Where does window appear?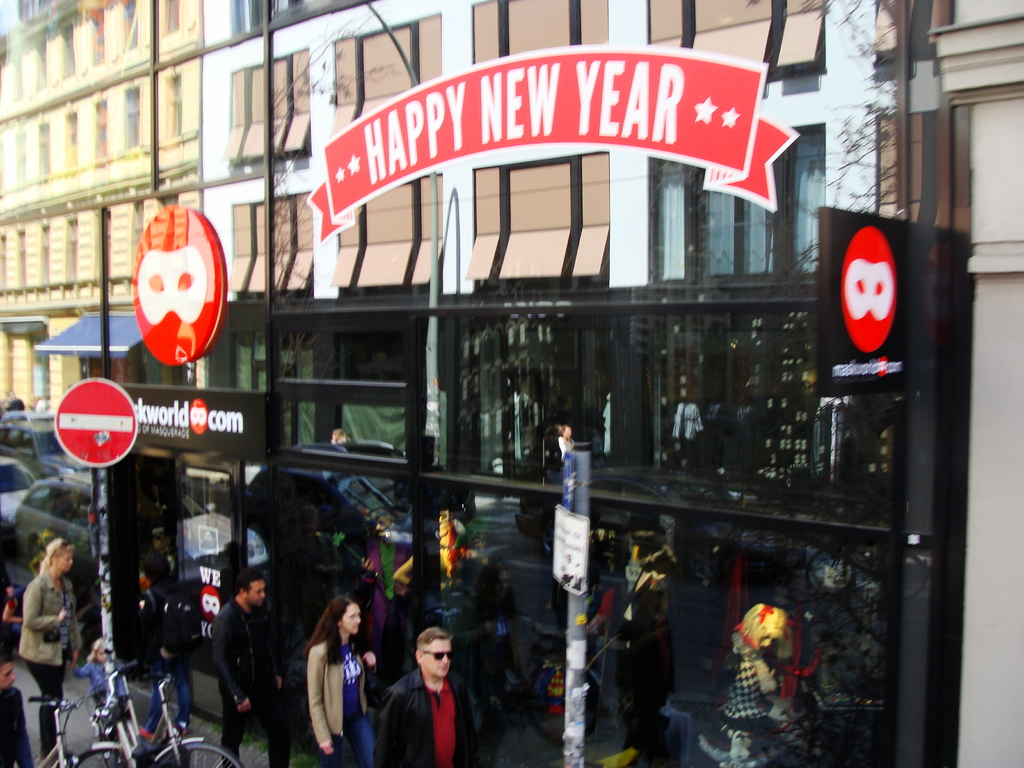
Appears at l=451, t=0, r=641, b=55.
